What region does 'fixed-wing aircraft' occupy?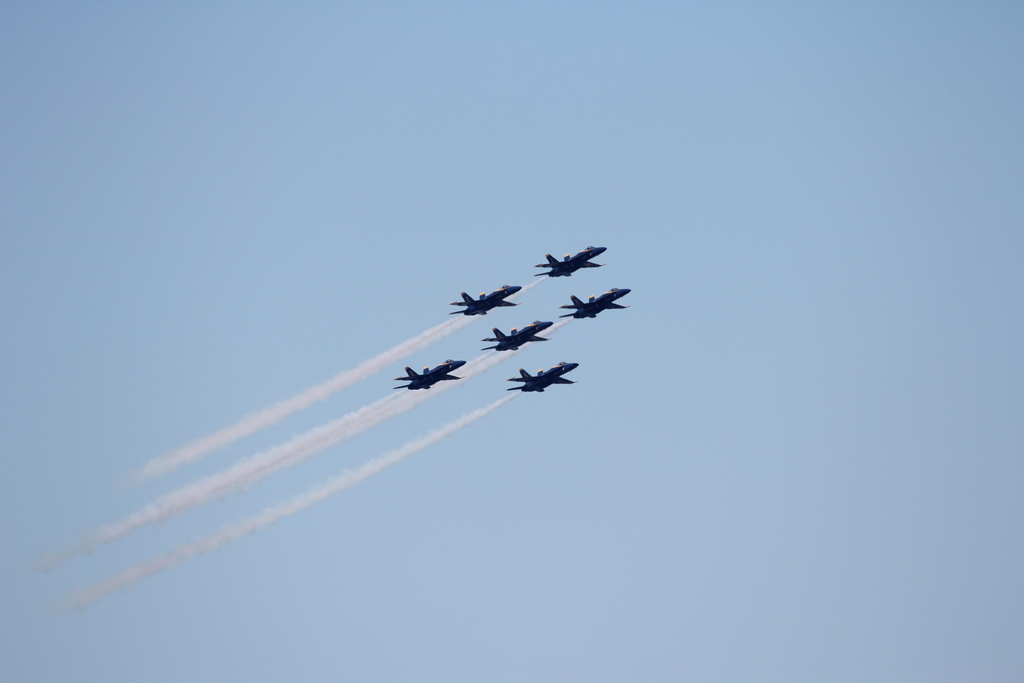
locate(555, 287, 636, 318).
